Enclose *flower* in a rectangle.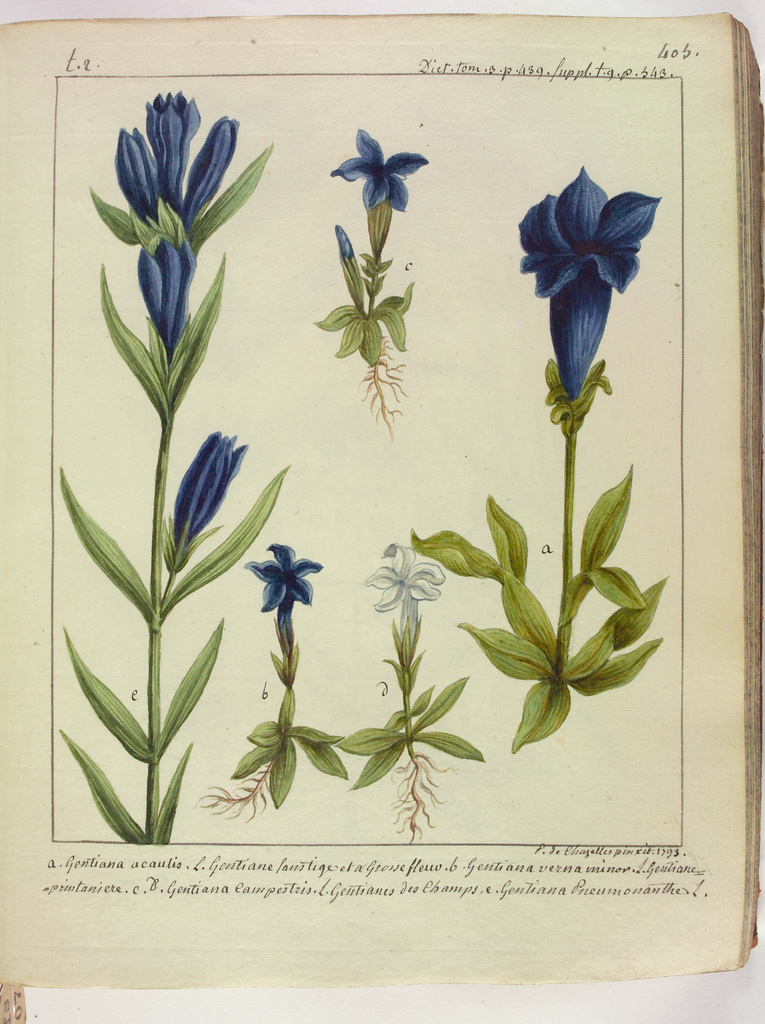
rect(330, 124, 431, 214).
